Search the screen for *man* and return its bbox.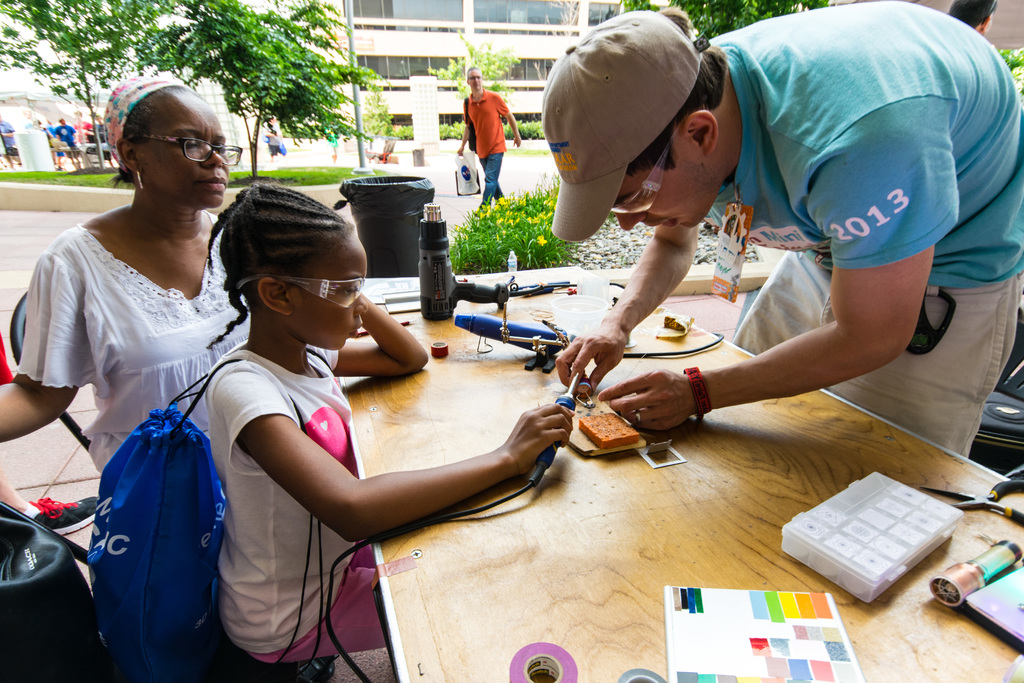
Found: (60,119,92,174).
